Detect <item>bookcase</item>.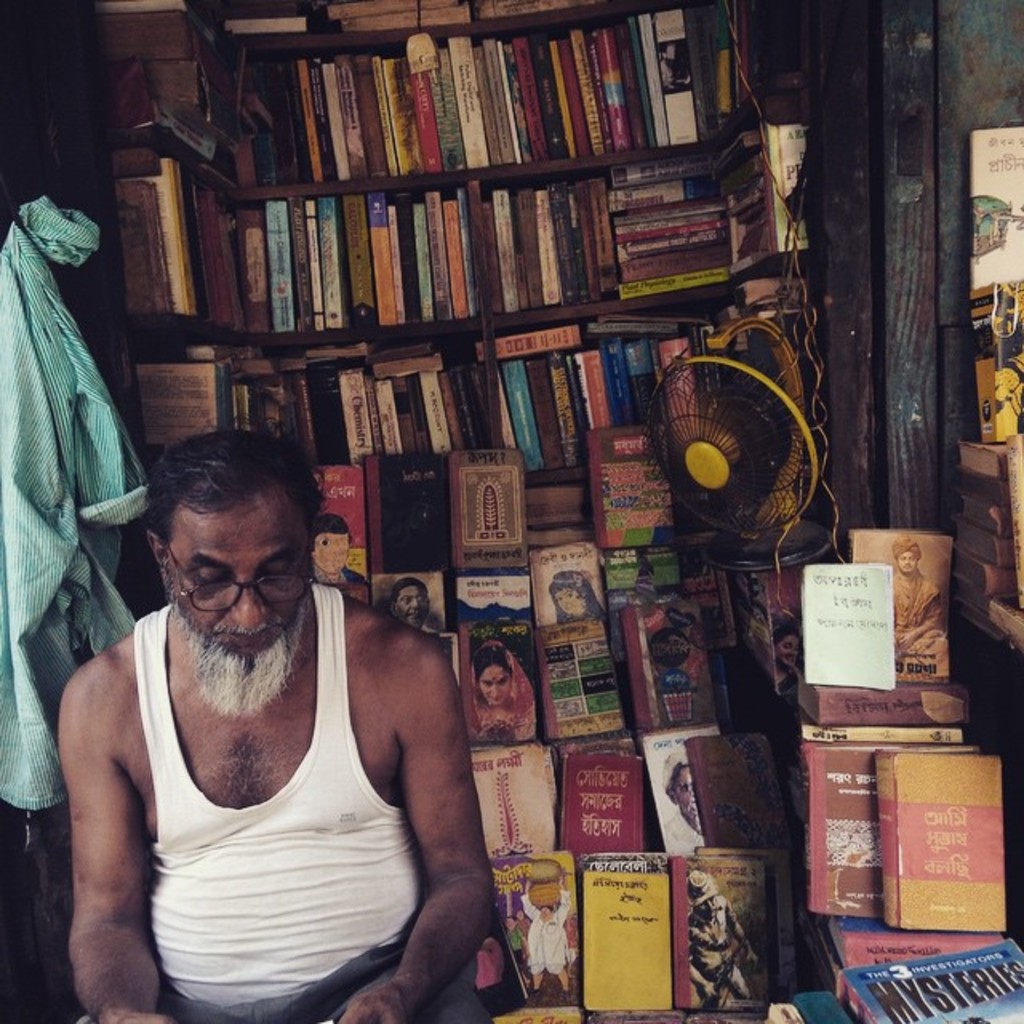
Detected at Rect(195, 0, 707, 646).
